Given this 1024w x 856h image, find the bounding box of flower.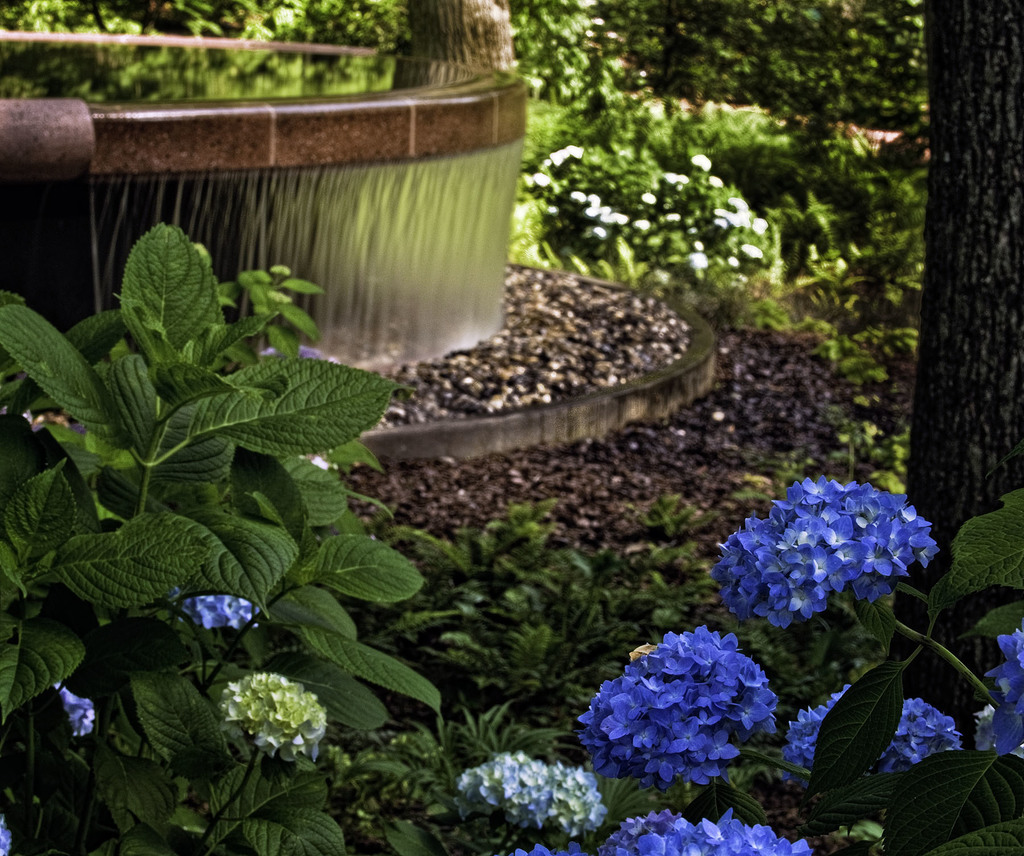
[586, 618, 785, 822].
